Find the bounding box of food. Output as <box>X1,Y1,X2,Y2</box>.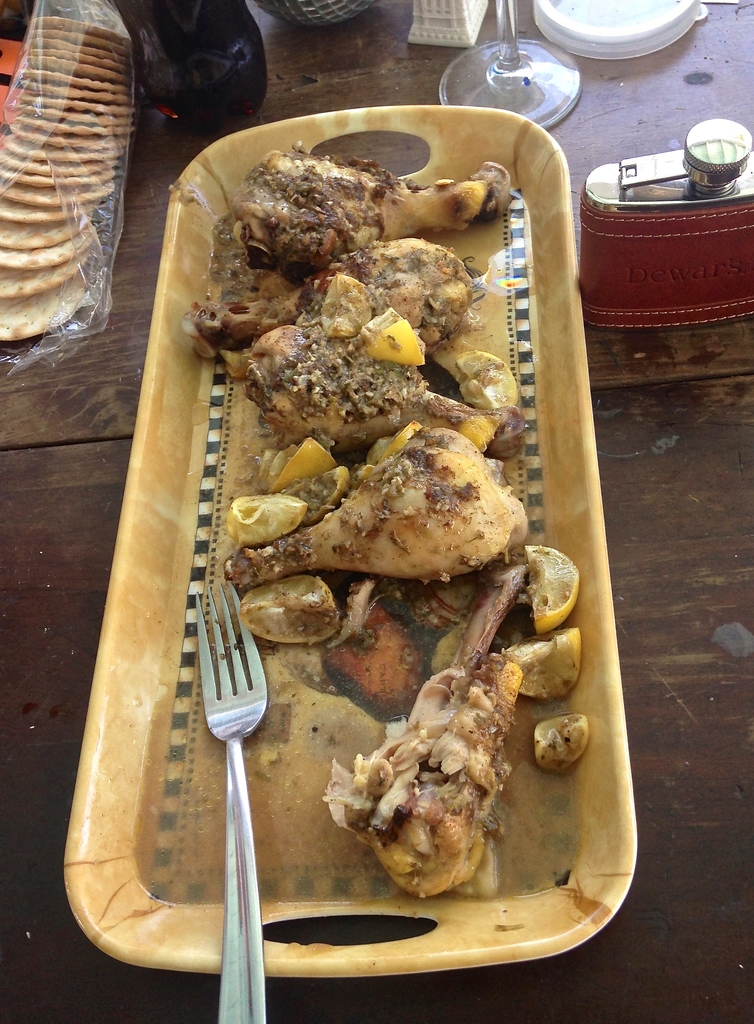
<box>204,170,571,913</box>.
